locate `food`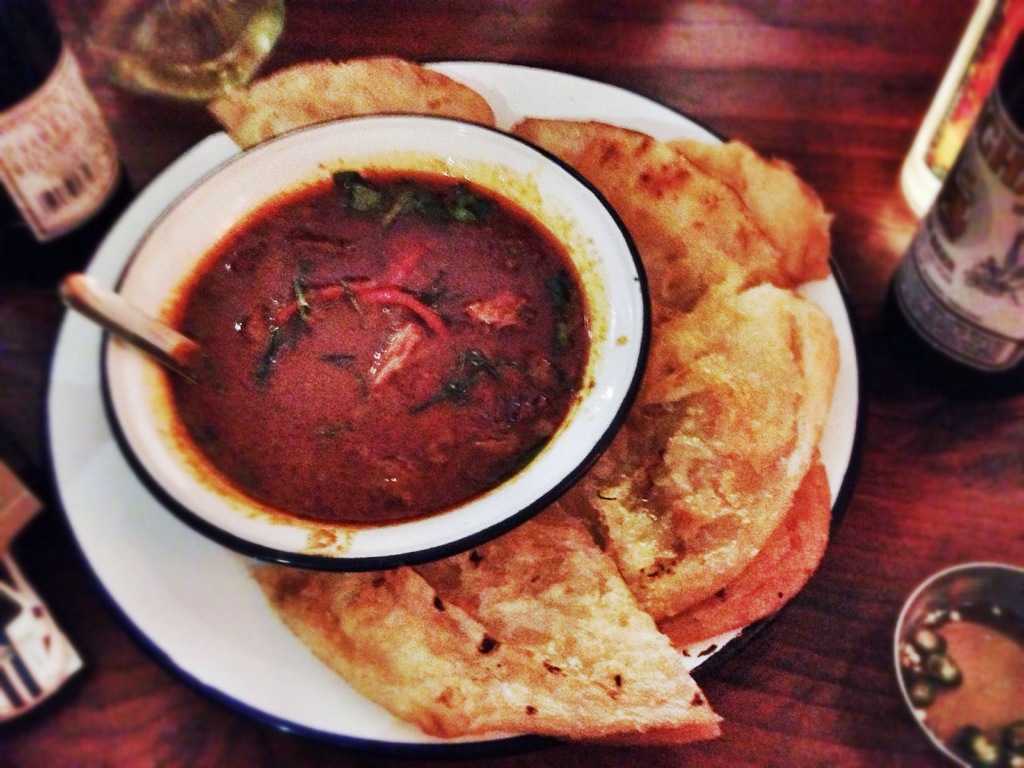
rect(673, 140, 829, 301)
